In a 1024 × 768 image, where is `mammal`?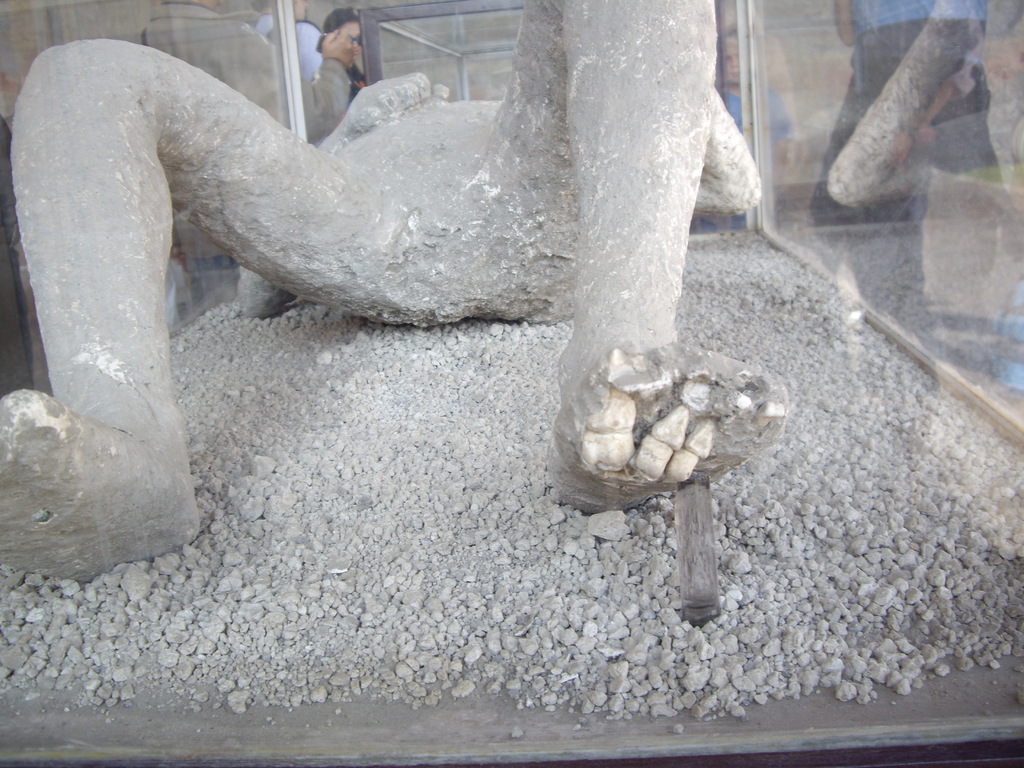
(303, 13, 367, 124).
